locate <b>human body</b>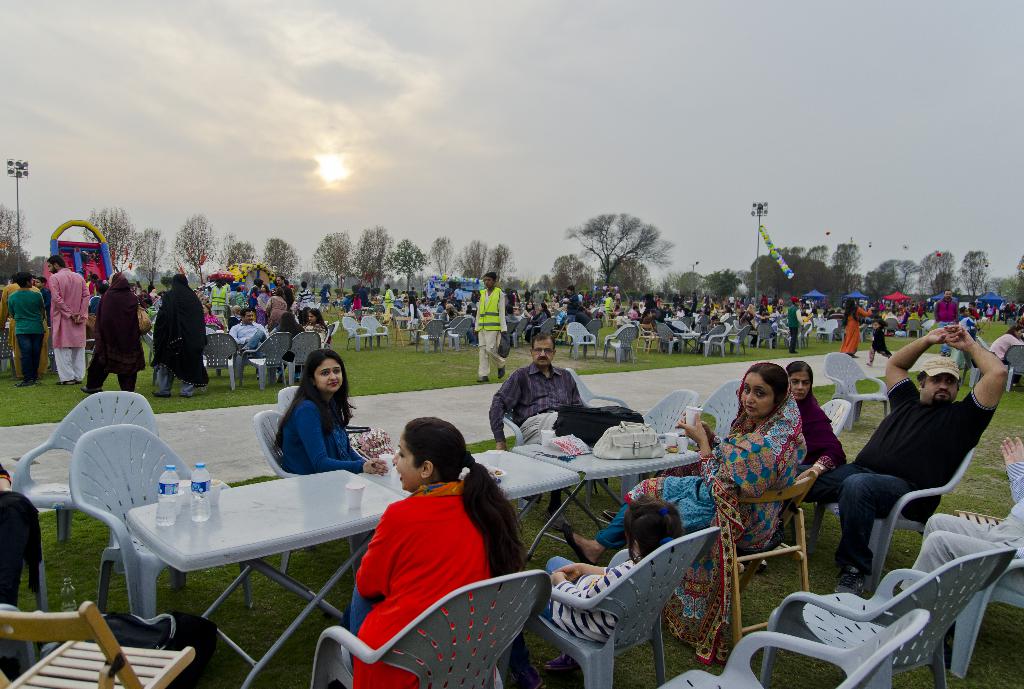
pyautogui.locateOnScreen(582, 414, 802, 570)
